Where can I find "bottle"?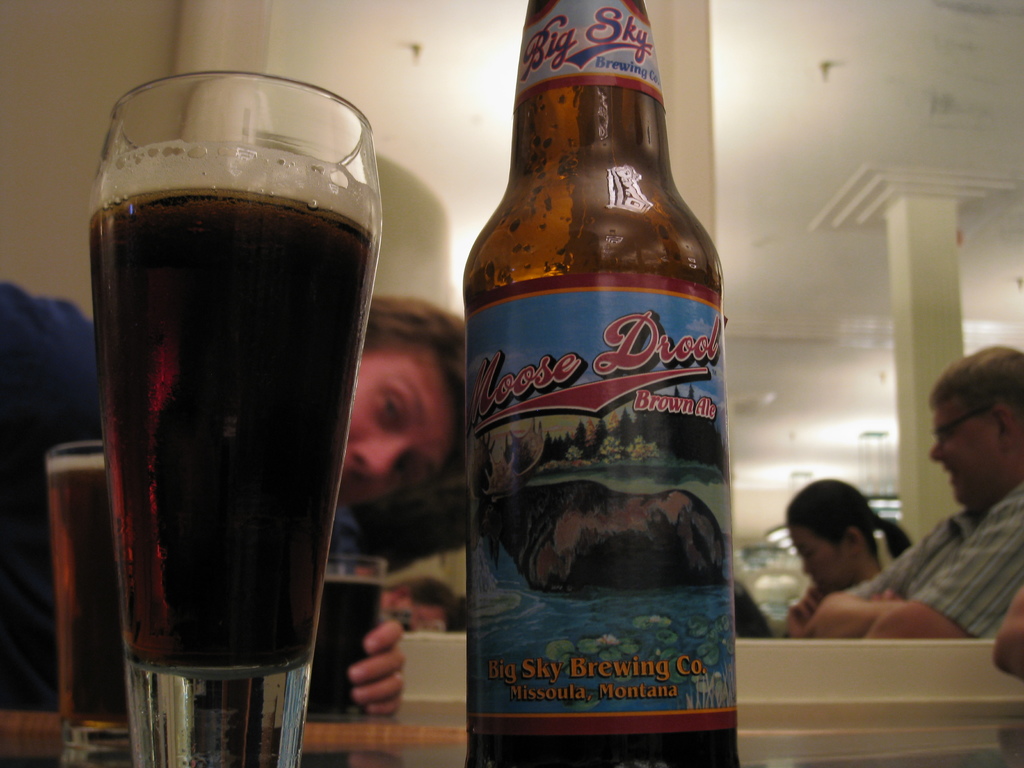
You can find it at [left=447, top=0, right=739, bottom=730].
